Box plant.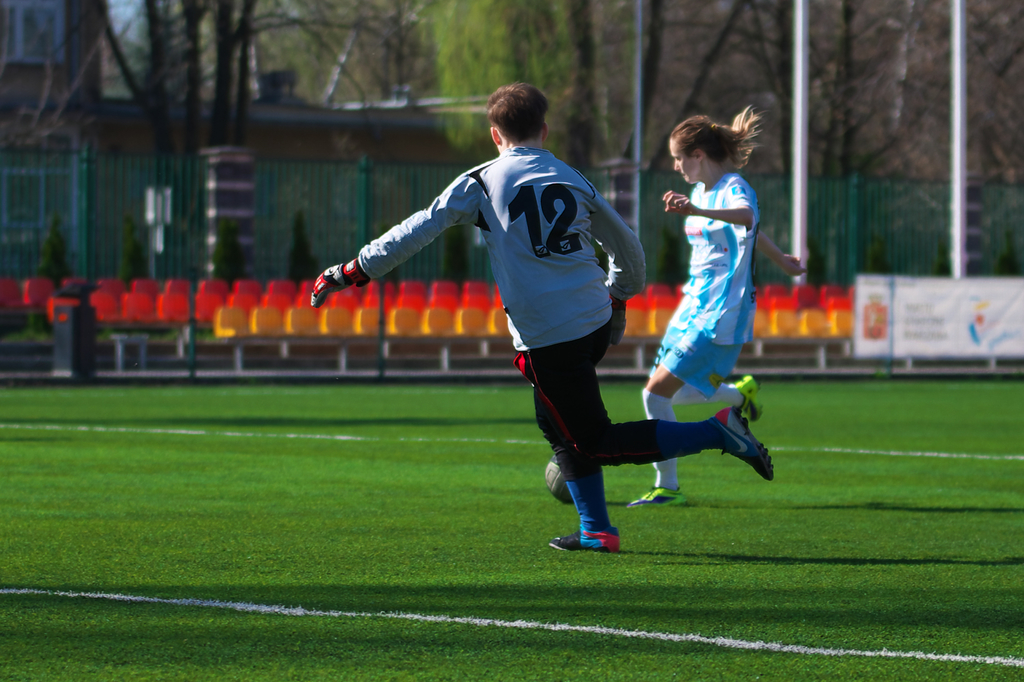
{"left": 0, "top": 309, "right": 251, "bottom": 361}.
